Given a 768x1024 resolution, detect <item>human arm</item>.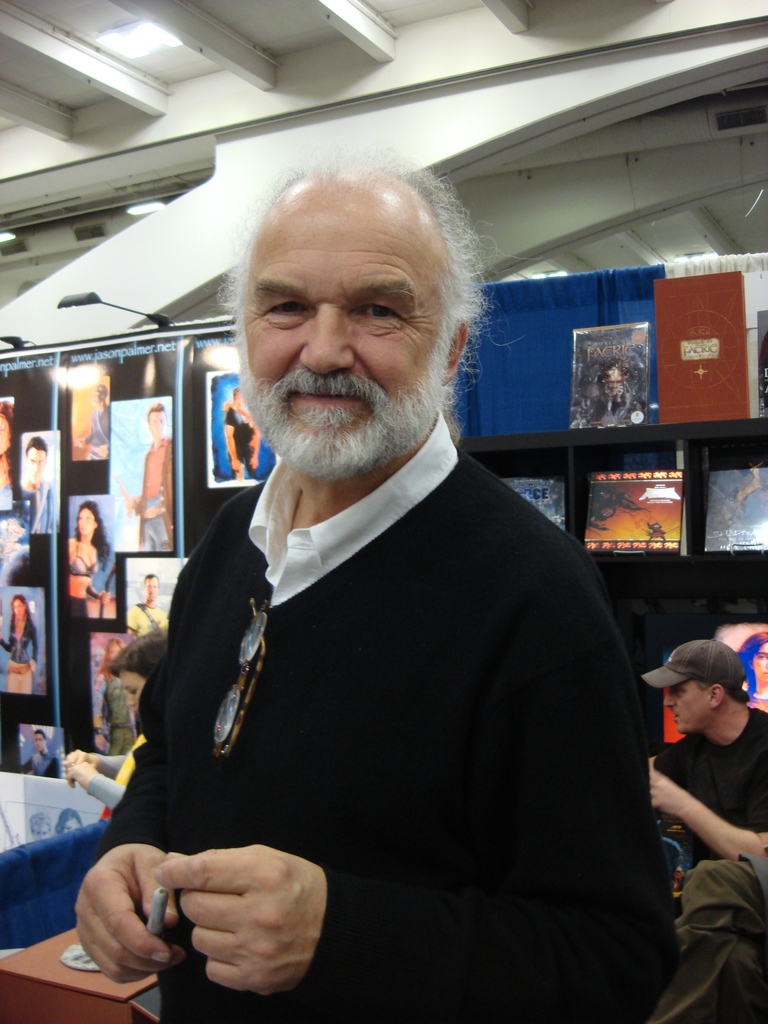
<bbox>156, 524, 660, 1023</bbox>.
